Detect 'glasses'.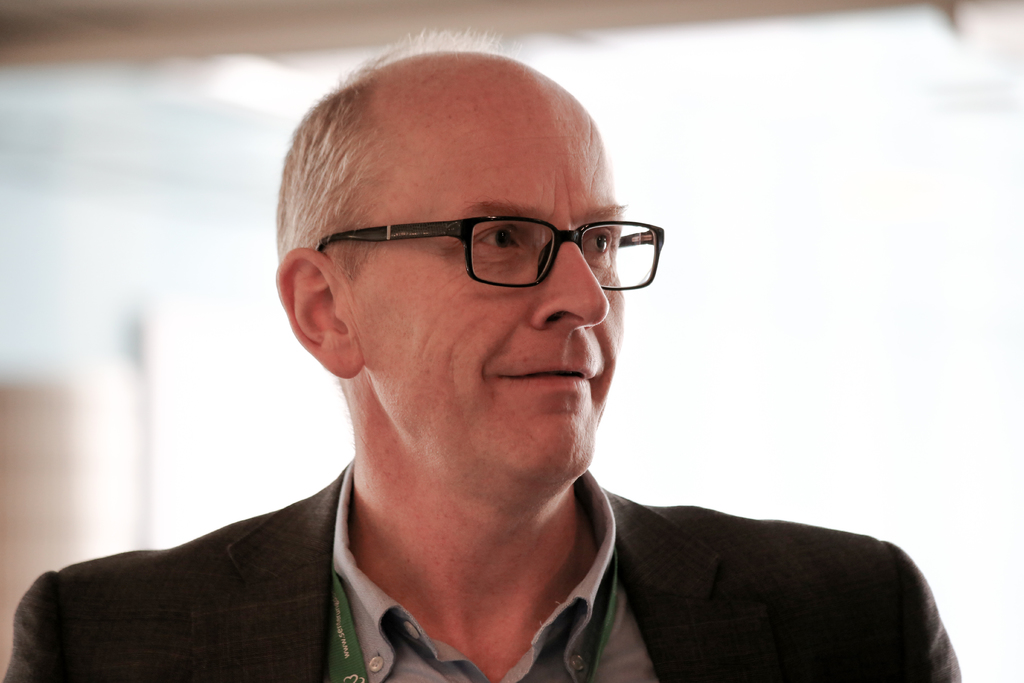
Detected at <region>312, 192, 670, 292</region>.
